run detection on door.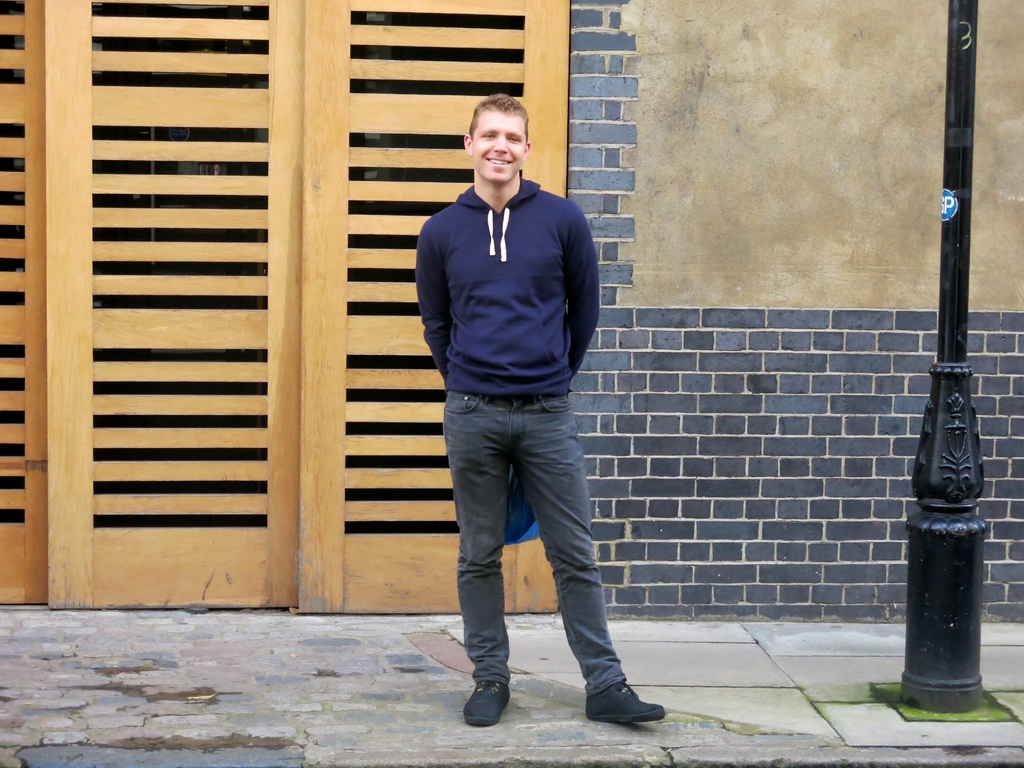
Result: bbox=(42, 0, 558, 612).
